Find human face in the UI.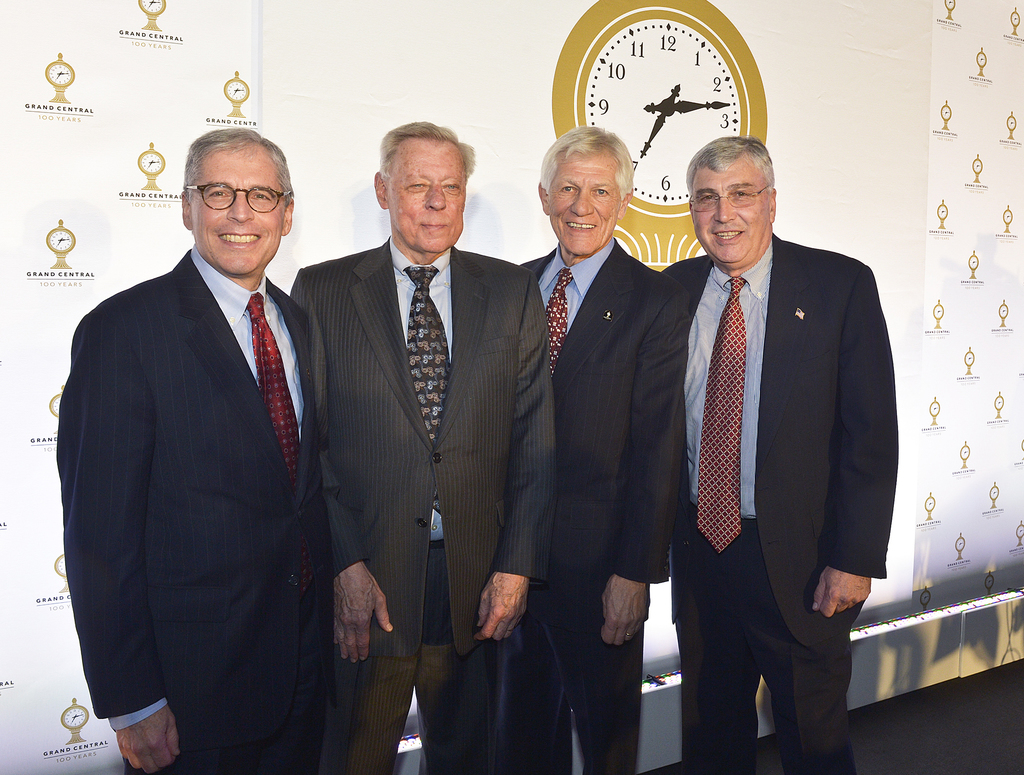
UI element at left=184, top=135, right=287, bottom=276.
